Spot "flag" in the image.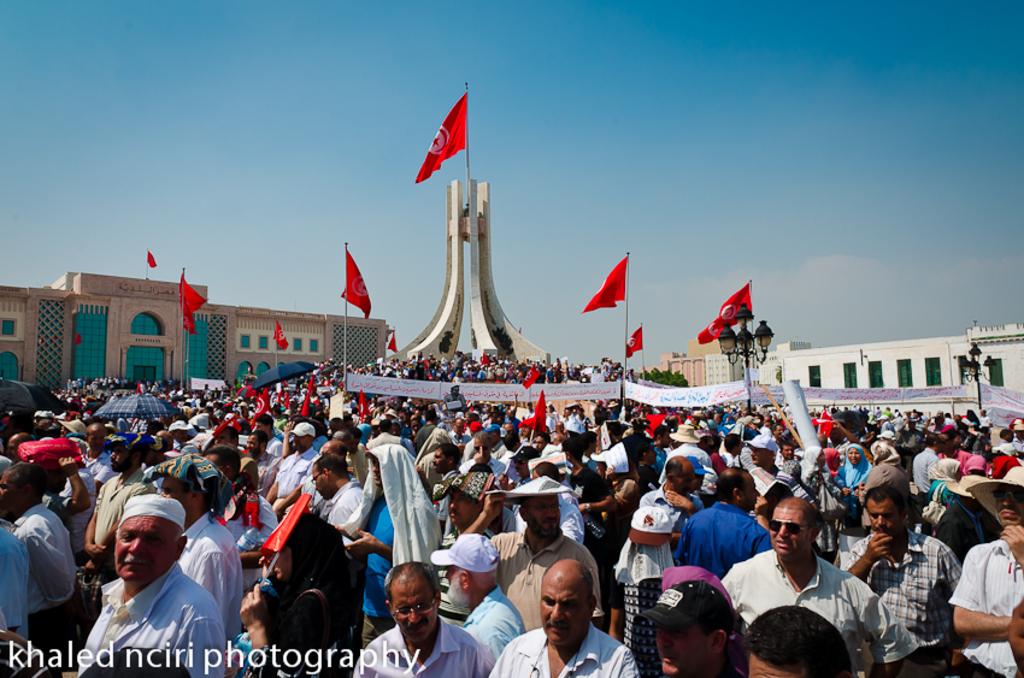
"flag" found at x1=404 y1=82 x2=477 y2=195.
